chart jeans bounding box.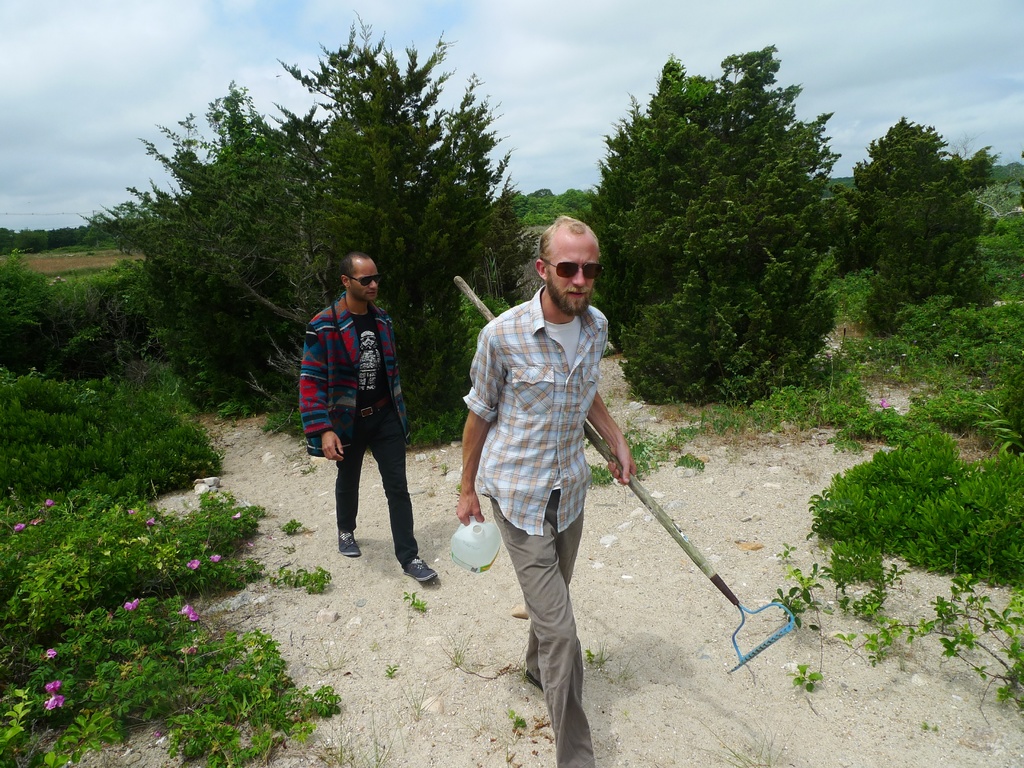
Charted: (x1=314, y1=406, x2=420, y2=592).
